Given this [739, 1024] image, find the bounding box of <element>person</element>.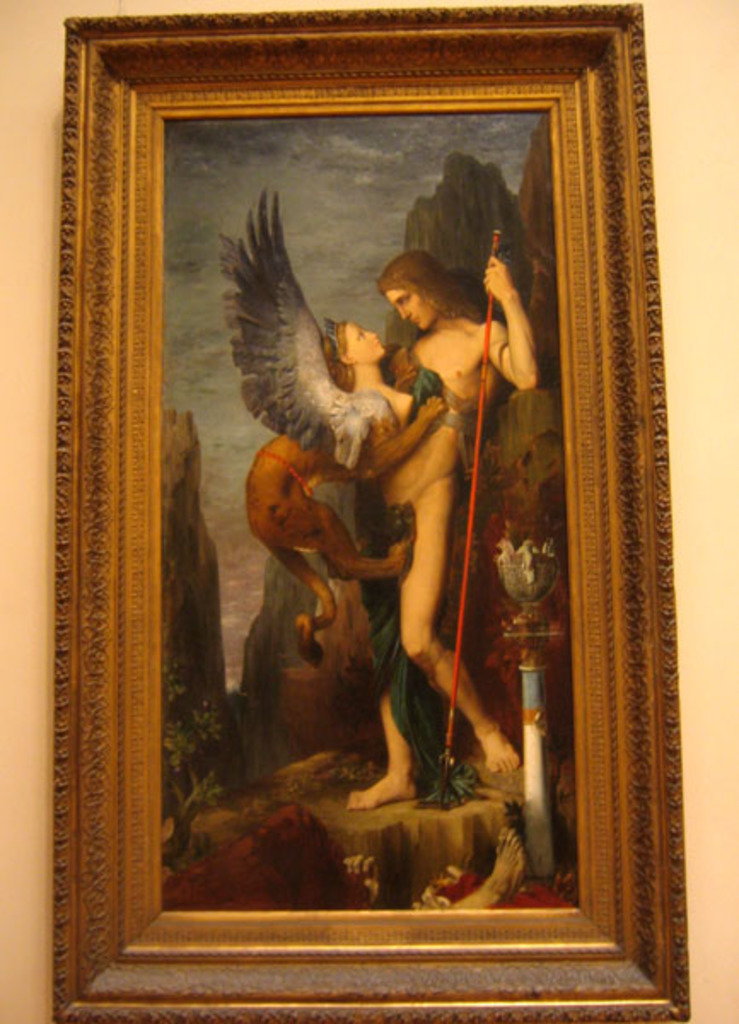
<region>345, 249, 539, 812</region>.
